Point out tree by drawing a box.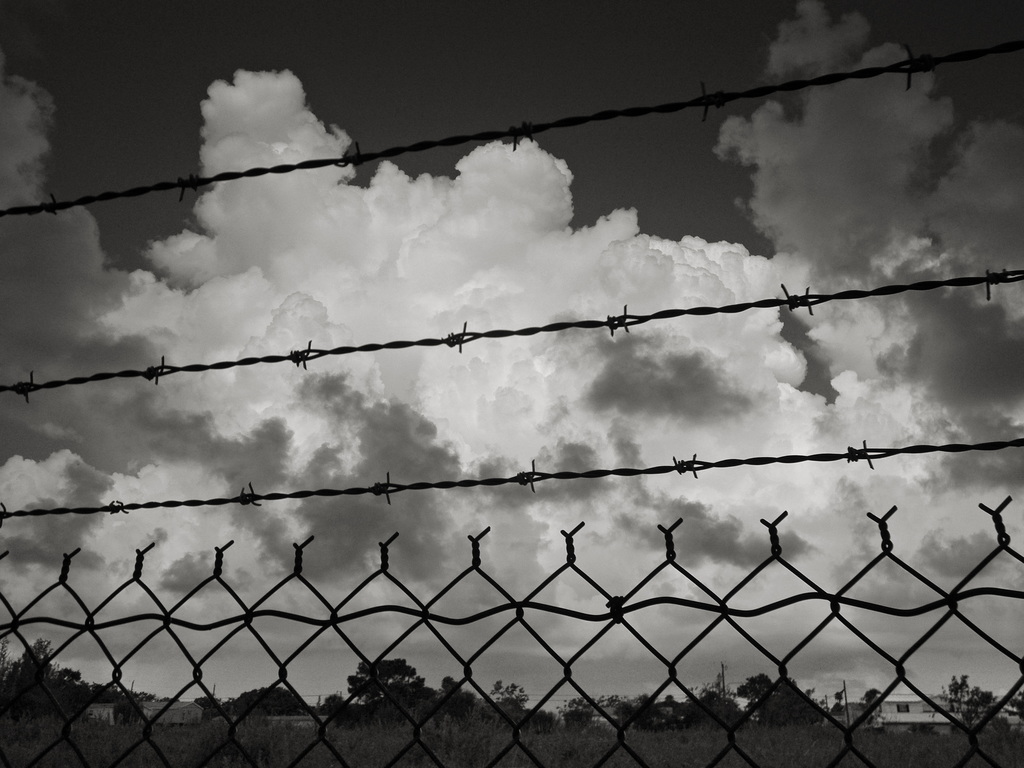
bbox(204, 679, 314, 723).
